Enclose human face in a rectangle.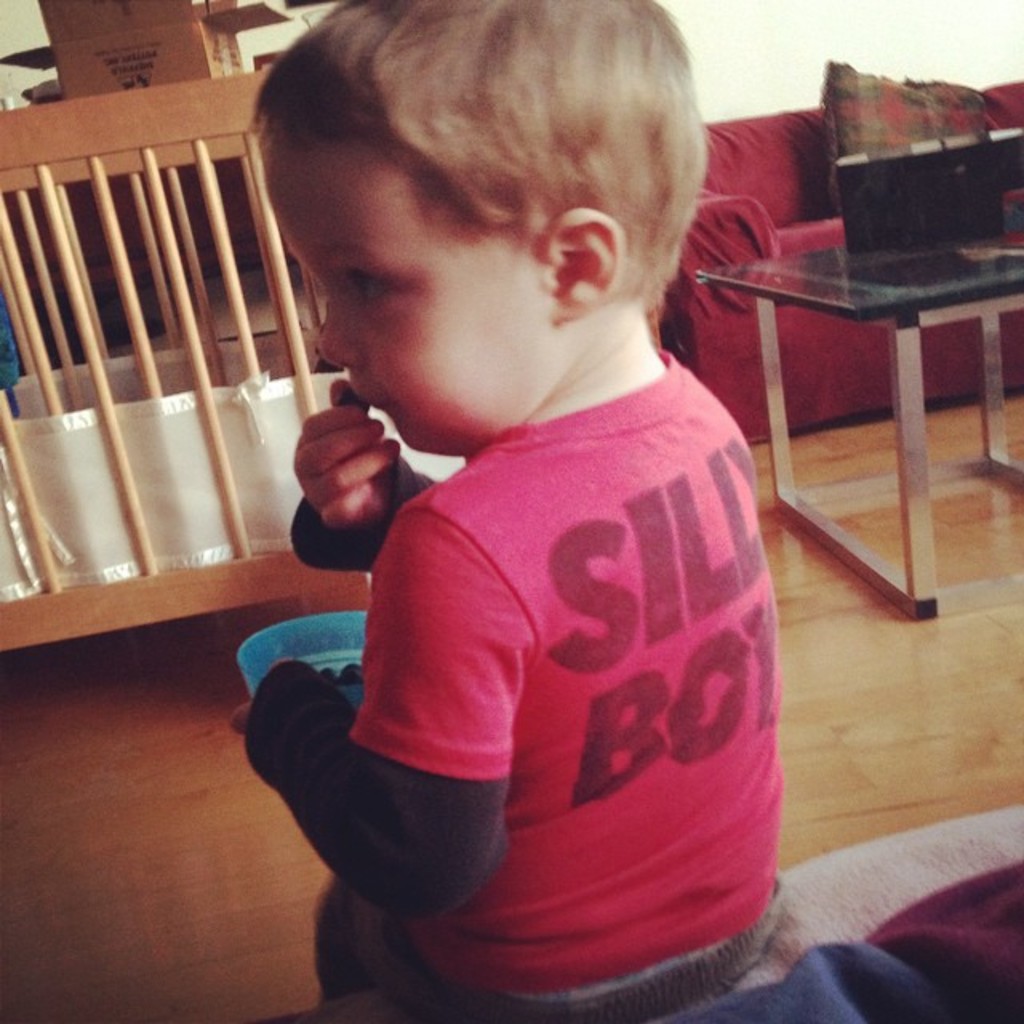
{"x1": 277, "y1": 109, "x2": 611, "y2": 440}.
